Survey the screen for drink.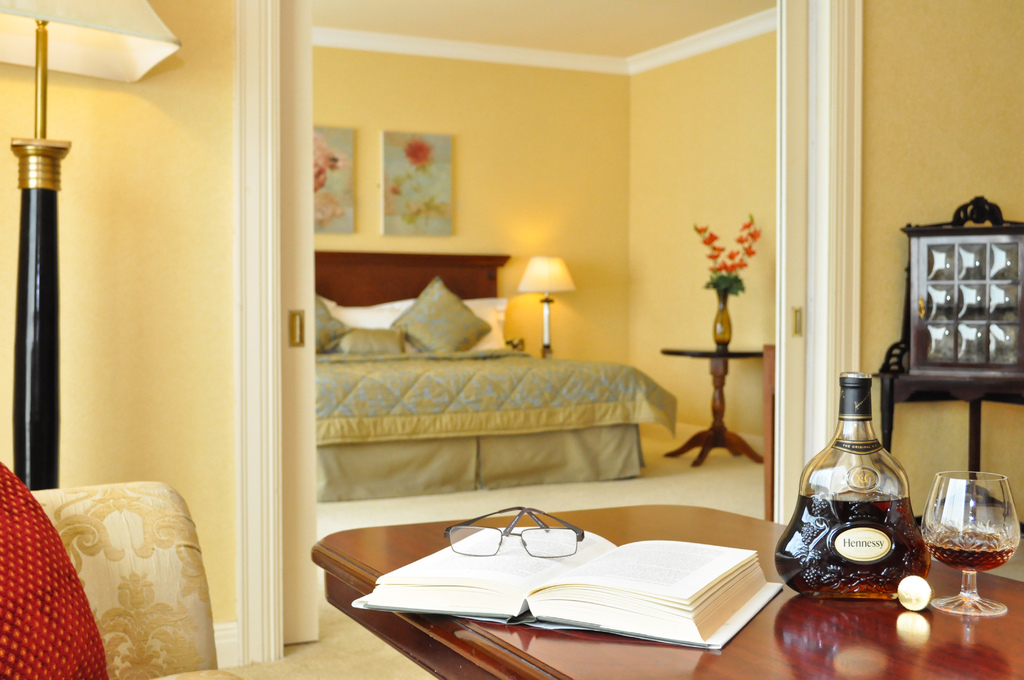
Survey found: crop(925, 533, 1018, 570).
